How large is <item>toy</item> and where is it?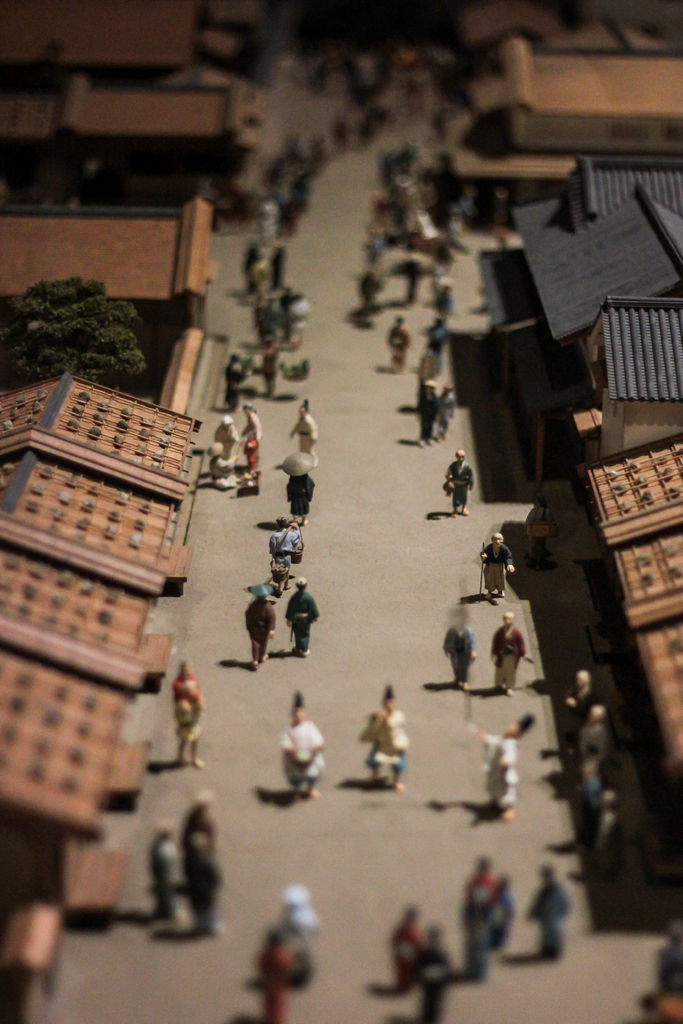
Bounding box: [left=573, top=706, right=613, bottom=764].
